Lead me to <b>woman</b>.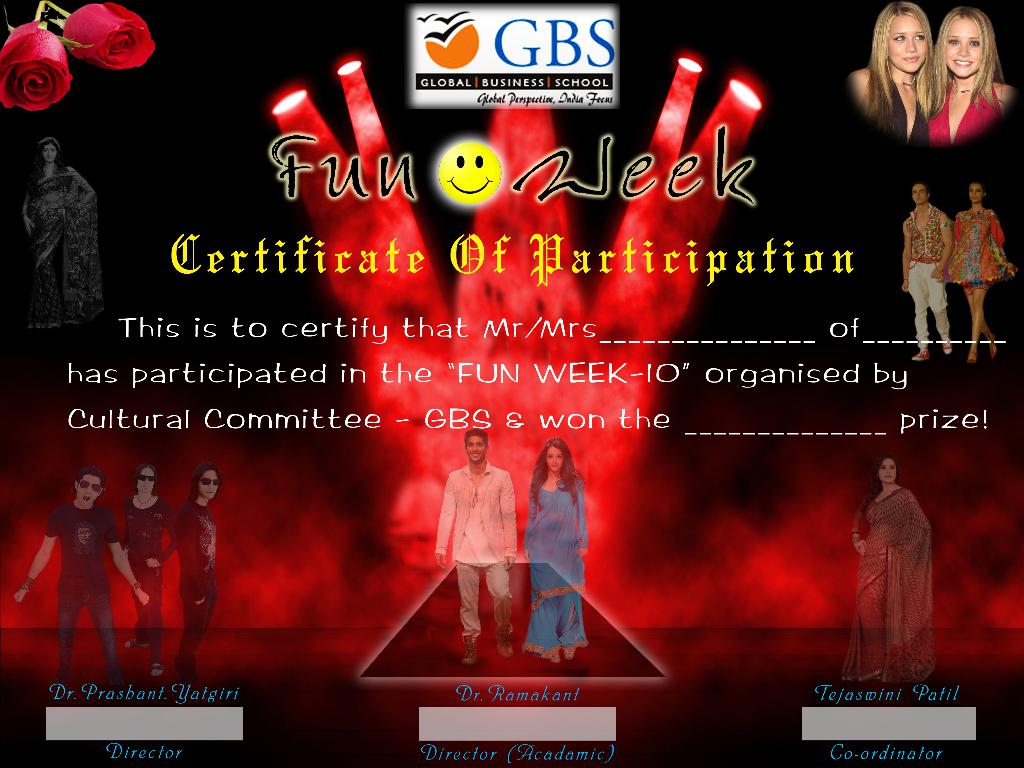
Lead to 946 183 1017 359.
